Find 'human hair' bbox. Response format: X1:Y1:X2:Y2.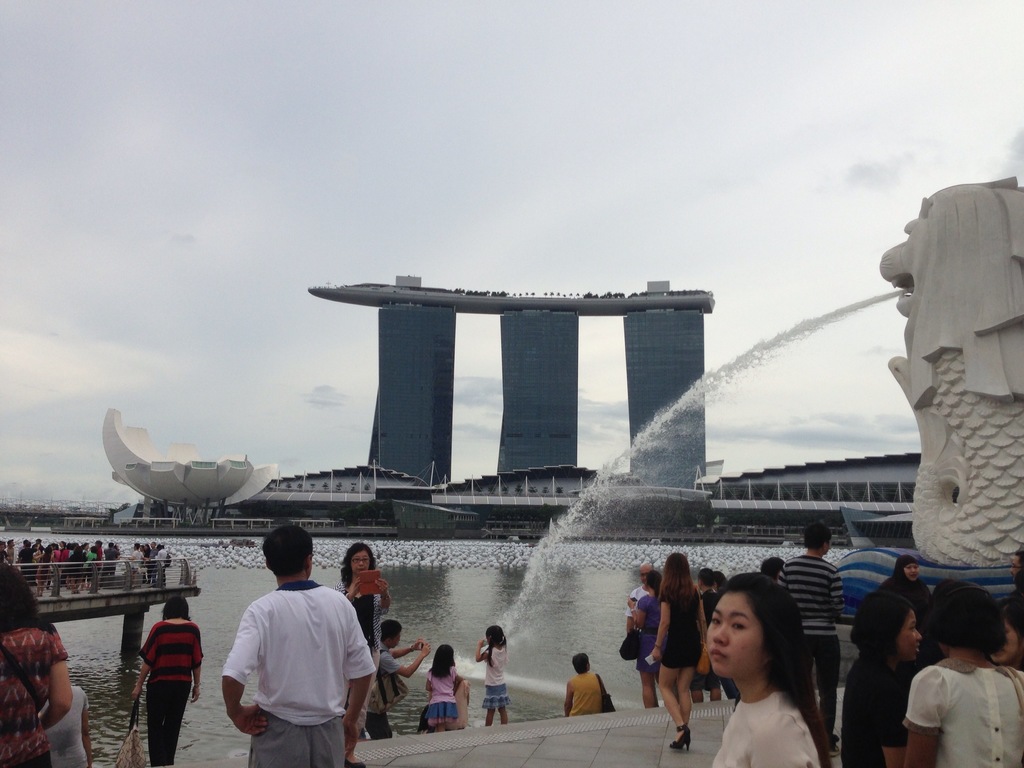
659:552:694:598.
